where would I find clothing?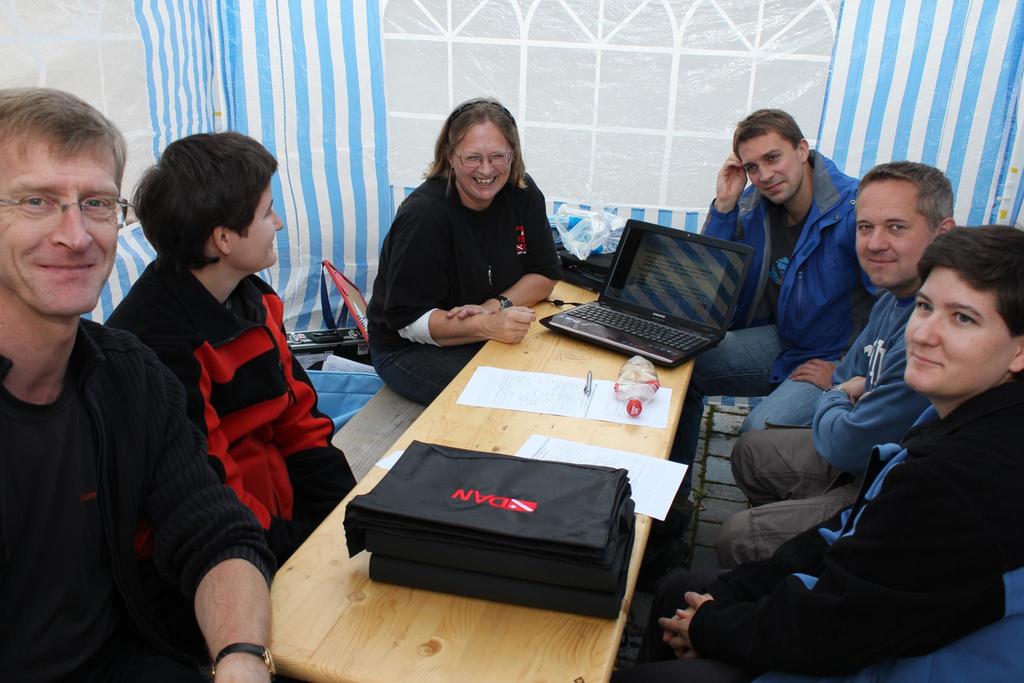
At 84/252/362/531.
